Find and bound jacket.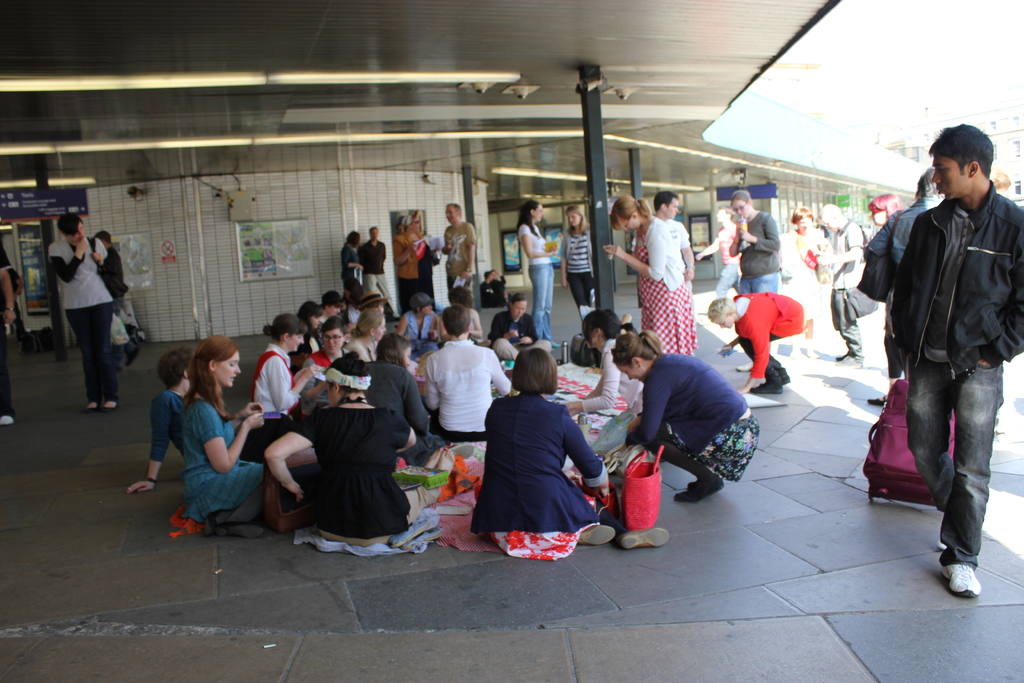
Bound: crop(726, 288, 808, 378).
